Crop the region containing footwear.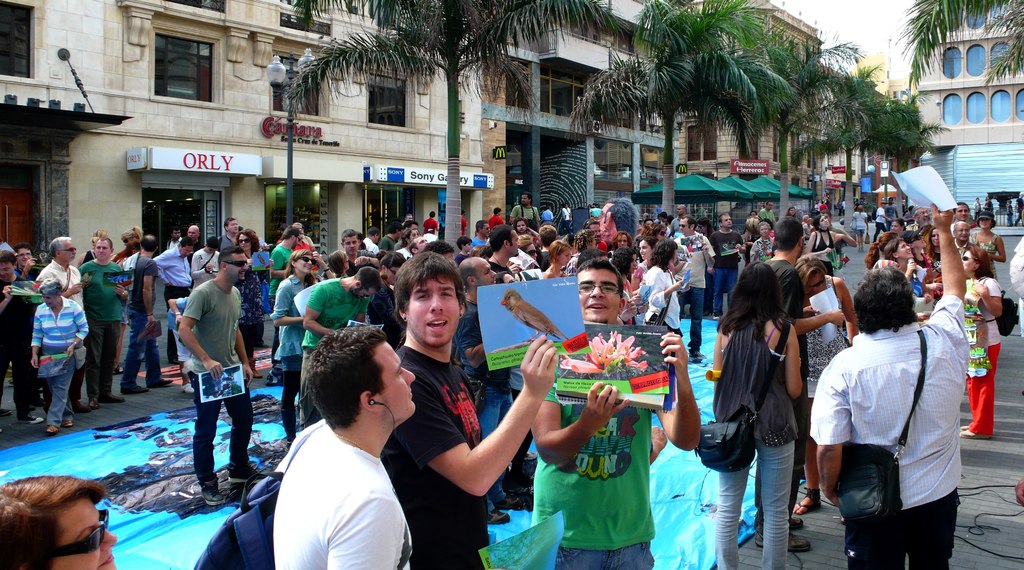
Crop region: 0/407/12/417.
